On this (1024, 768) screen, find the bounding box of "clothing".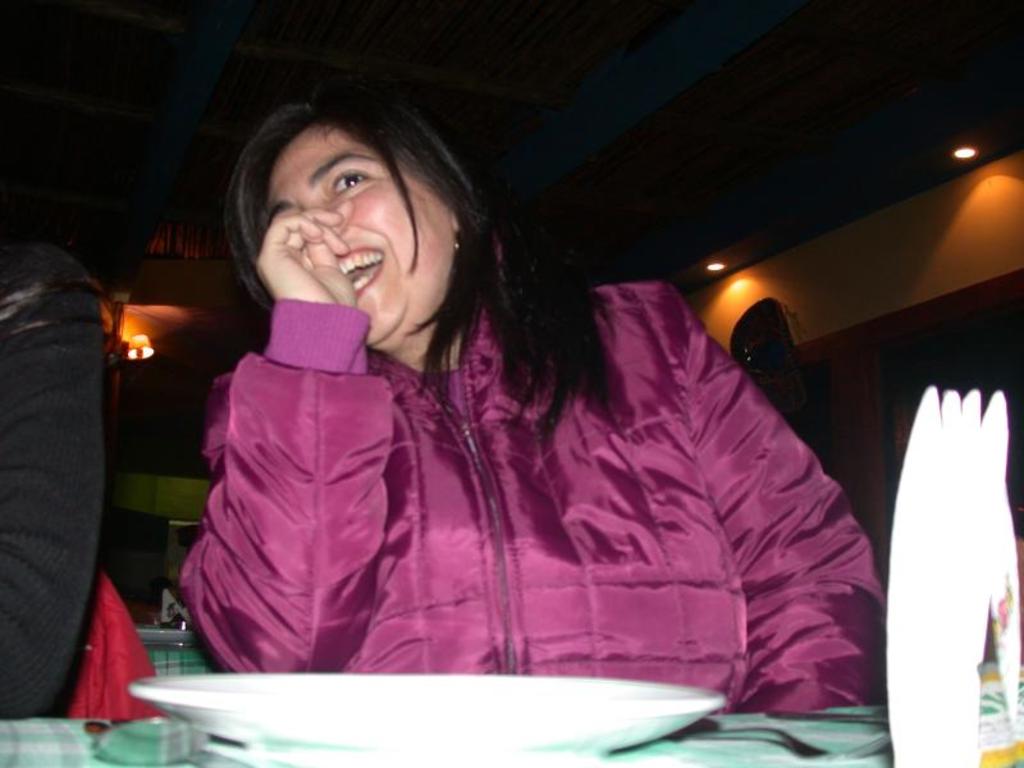
Bounding box: bbox(200, 279, 891, 700).
